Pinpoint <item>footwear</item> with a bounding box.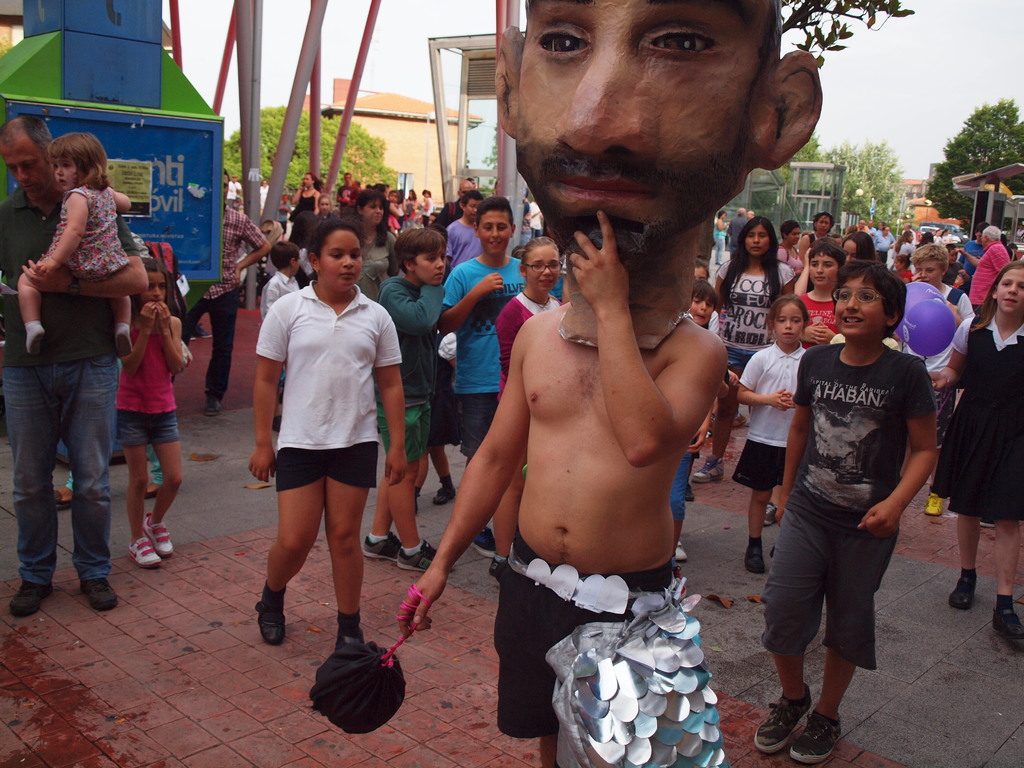
left=6, top=583, right=54, bottom=623.
